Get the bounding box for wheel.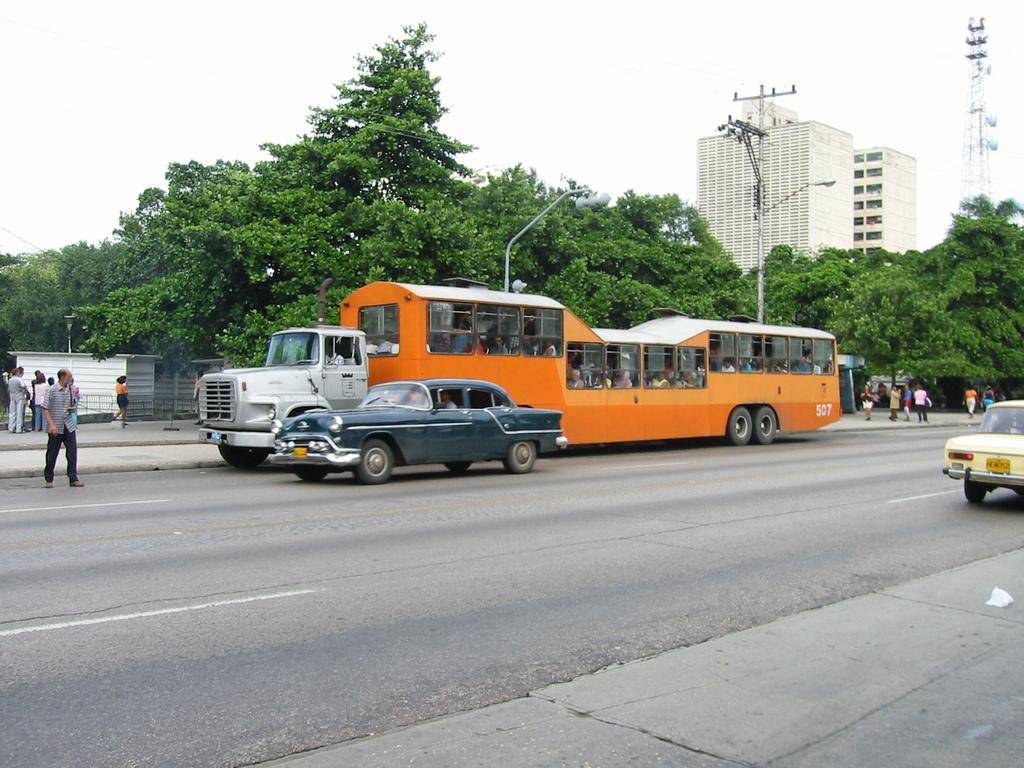
box=[754, 405, 775, 444].
